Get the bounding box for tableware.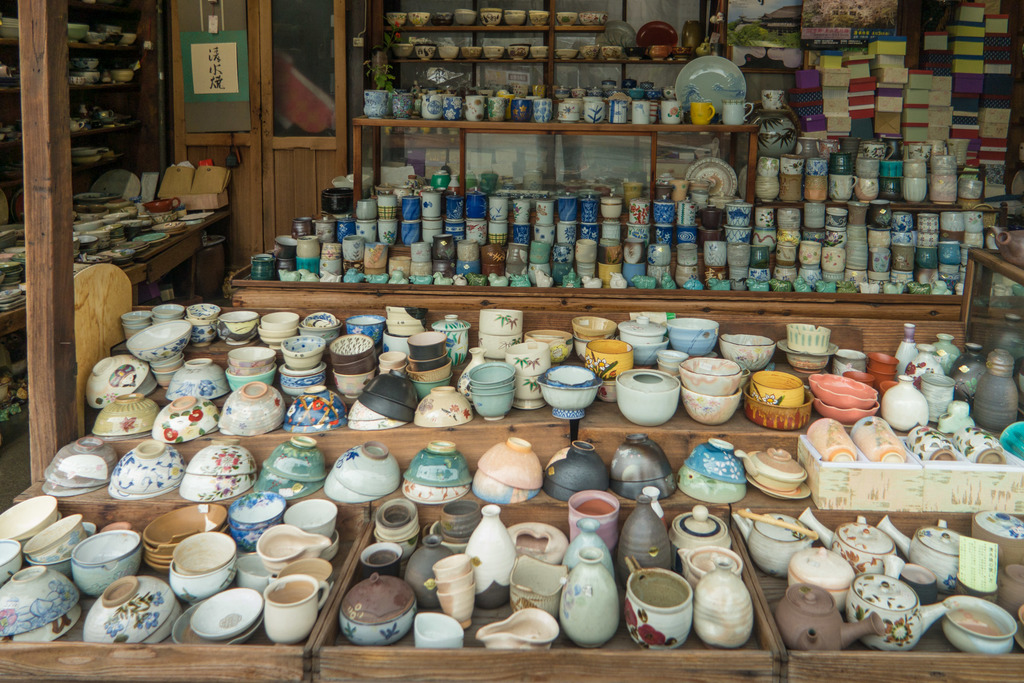
479:89:497:97.
